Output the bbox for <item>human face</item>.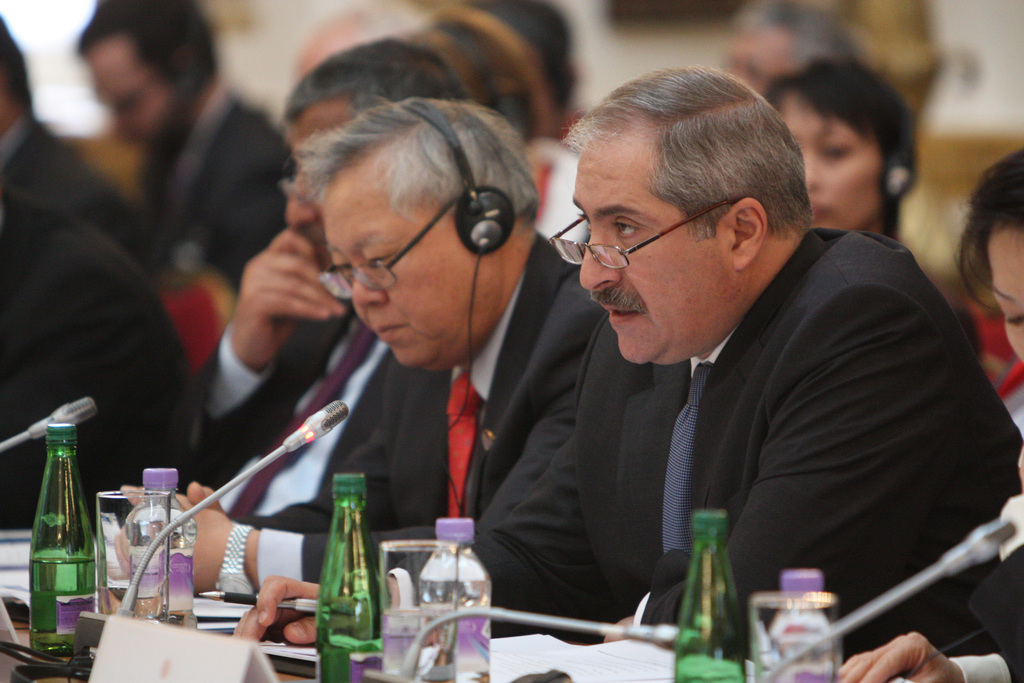
detection(84, 31, 189, 152).
